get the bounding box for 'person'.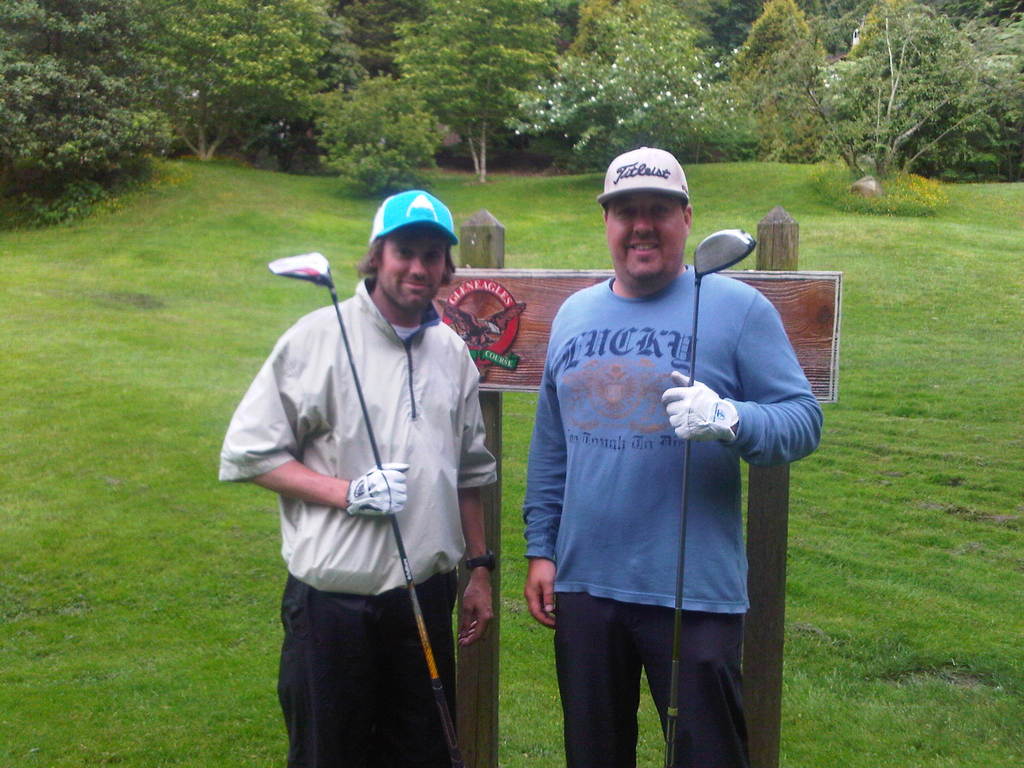
rect(219, 189, 497, 767).
